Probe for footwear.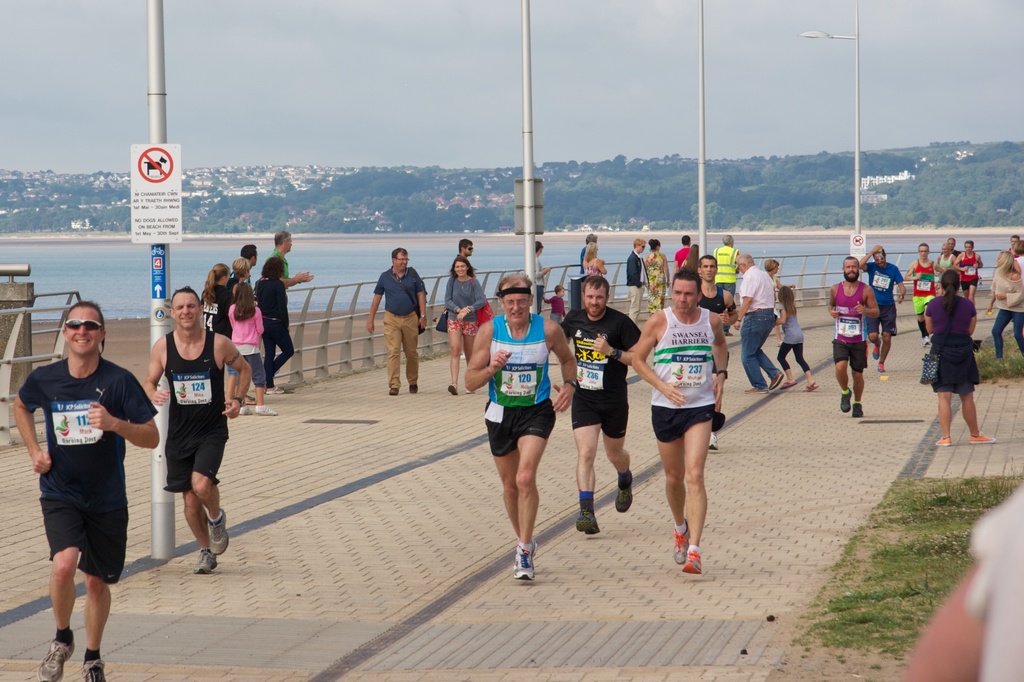
Probe result: (922,336,932,348).
